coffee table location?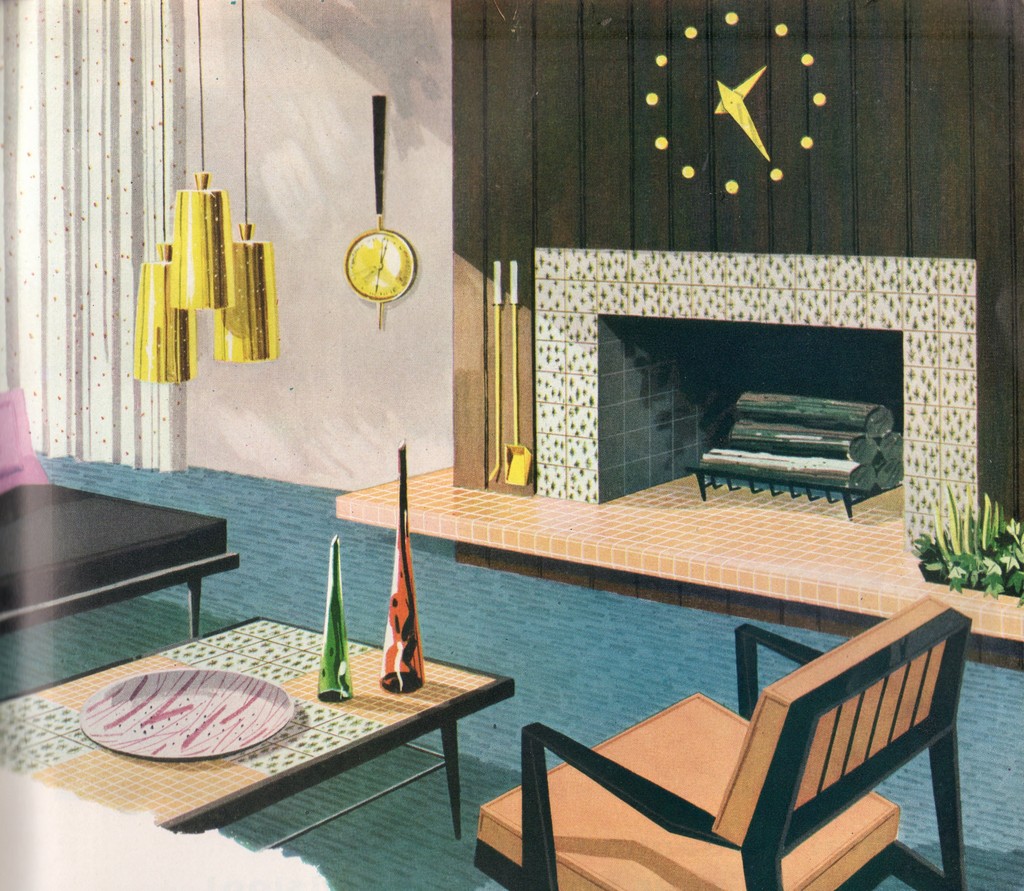
{"x1": 58, "y1": 625, "x2": 515, "y2": 858}
